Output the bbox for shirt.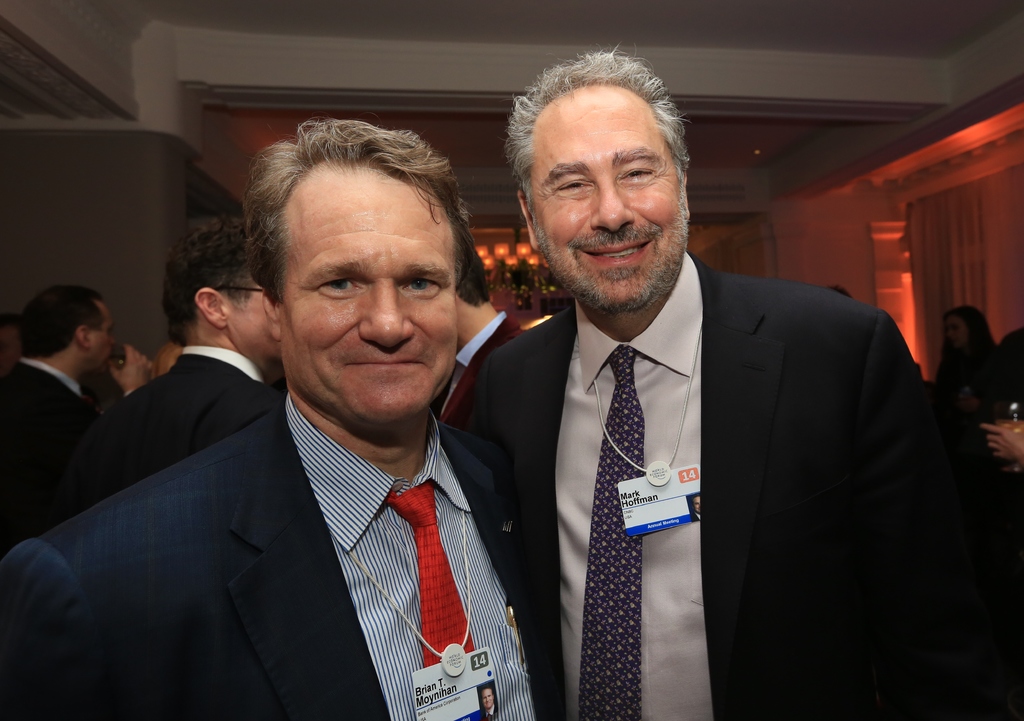
[left=287, top=395, right=535, bottom=720].
